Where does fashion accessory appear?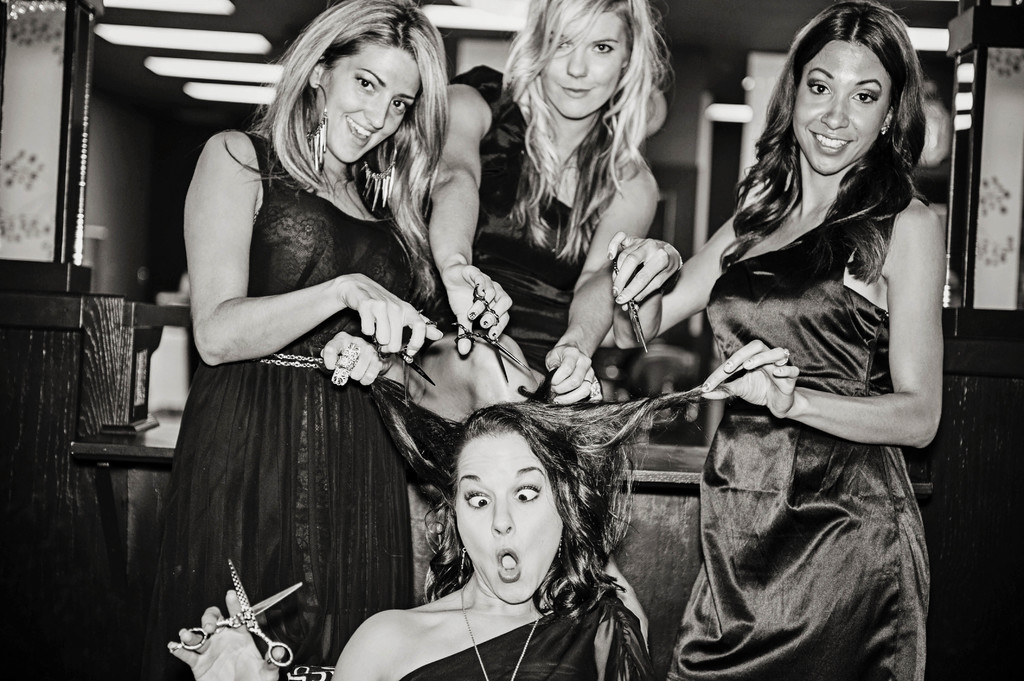
Appears at [483,319,490,328].
